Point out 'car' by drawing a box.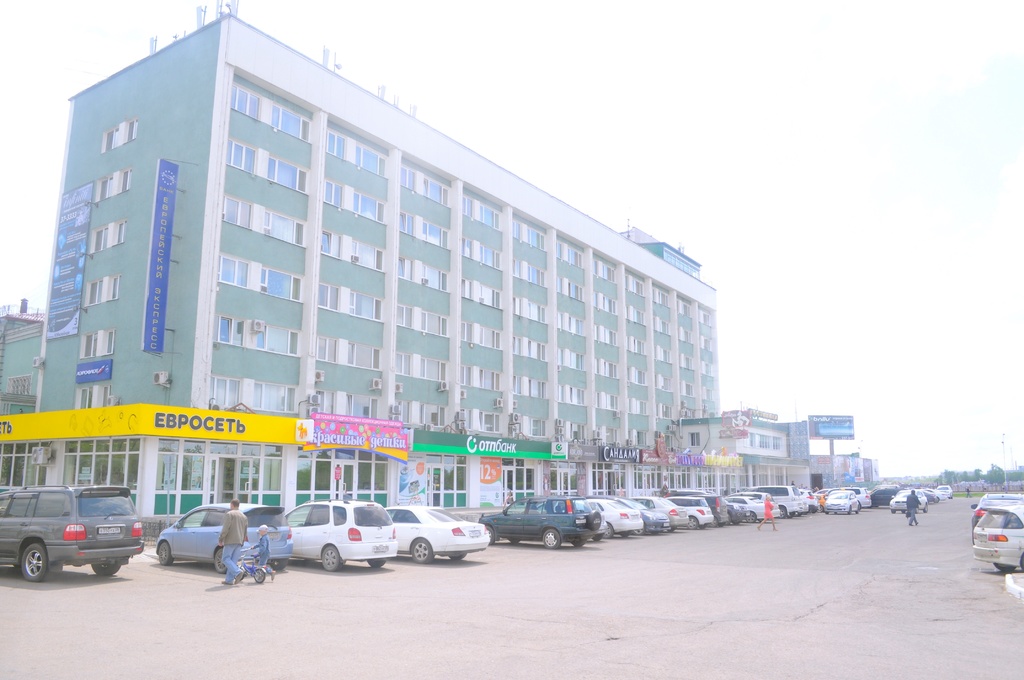
(0,483,145,582).
